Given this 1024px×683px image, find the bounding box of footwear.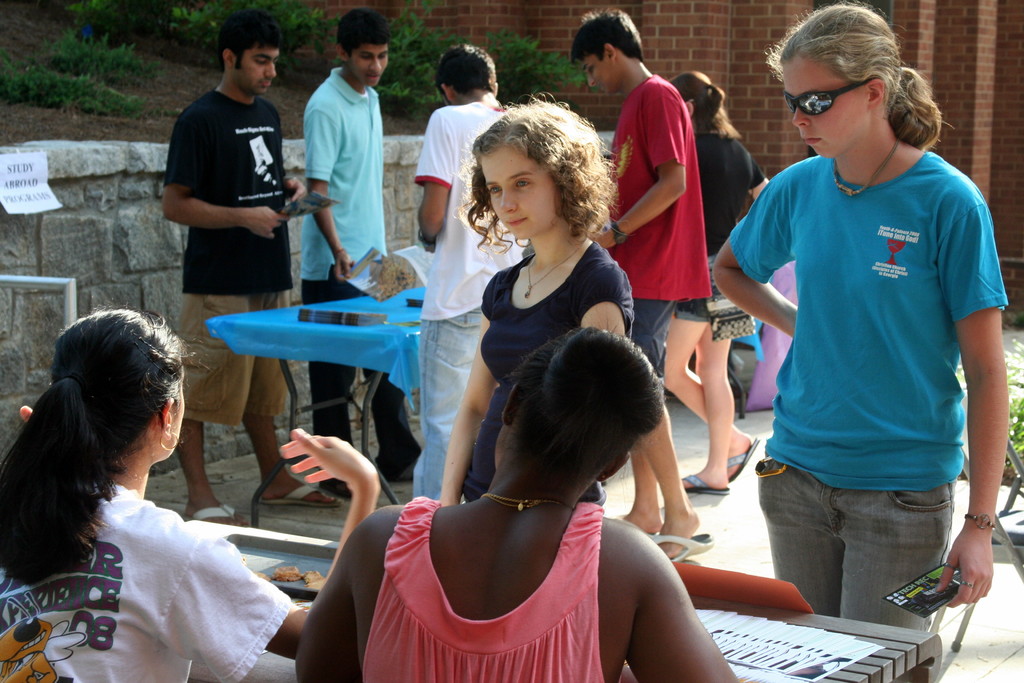
left=196, top=502, right=251, bottom=528.
